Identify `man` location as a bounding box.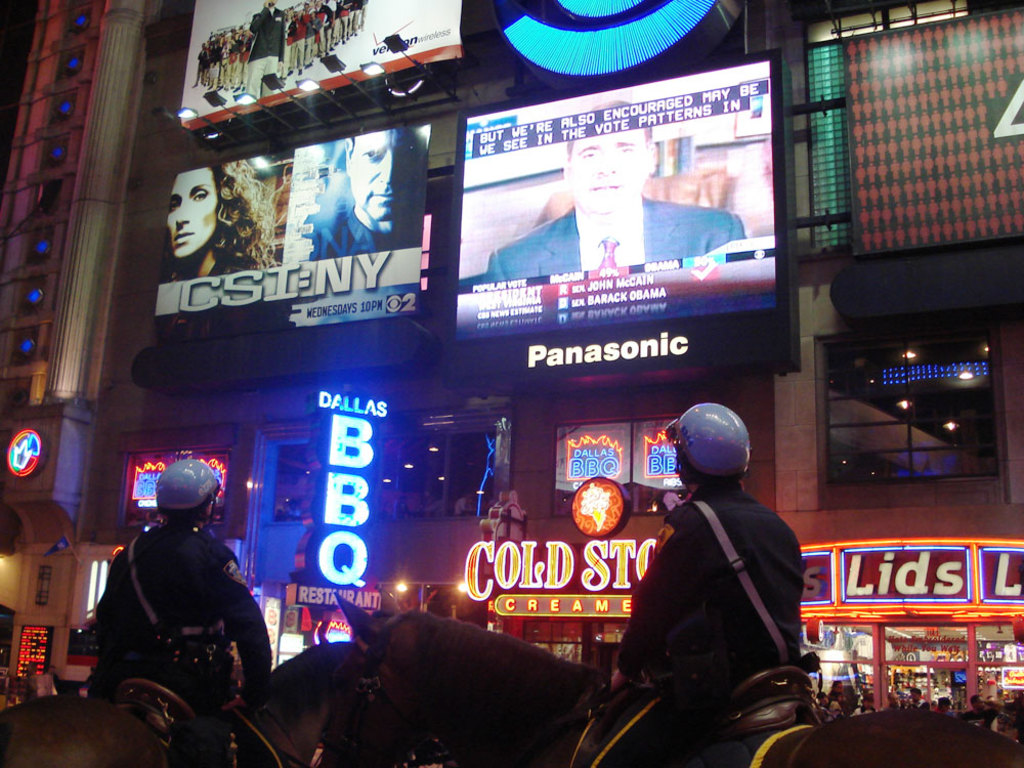
box=[933, 694, 950, 715].
